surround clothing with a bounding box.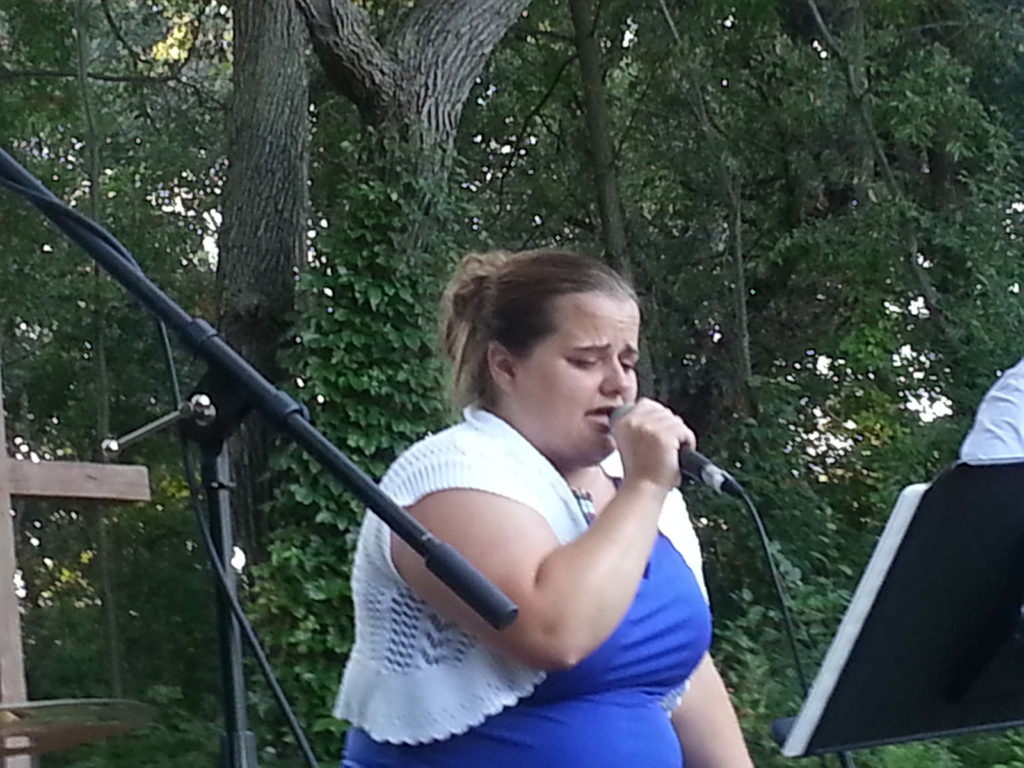
957:358:1023:454.
